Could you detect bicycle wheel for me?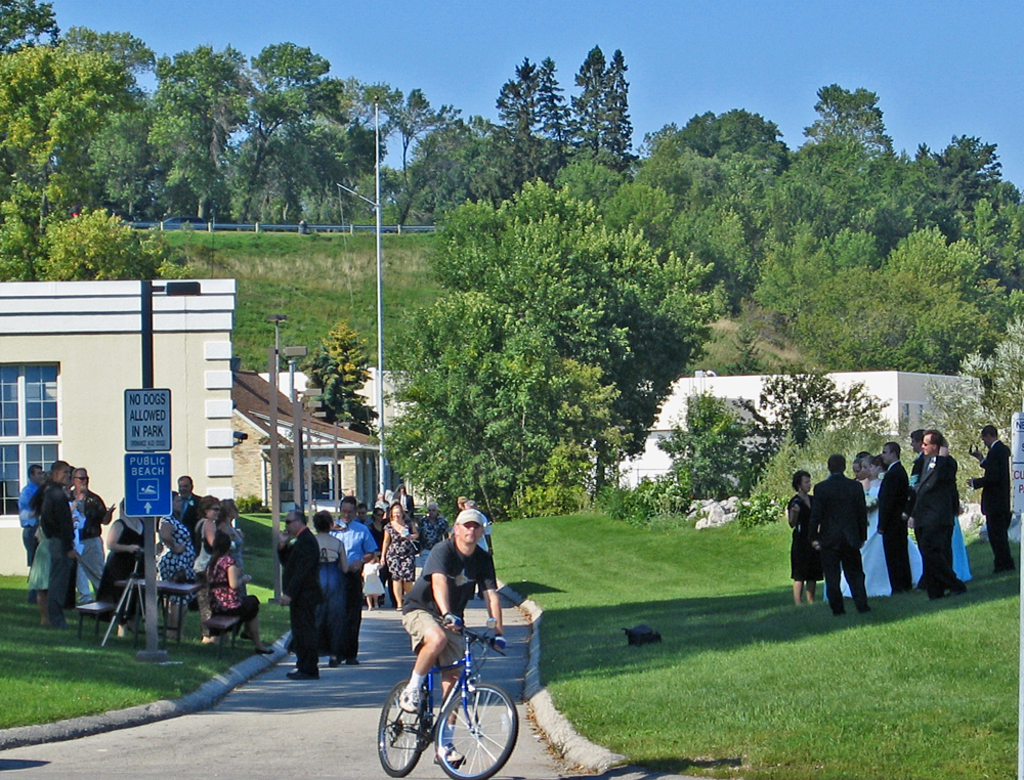
Detection result: box(435, 681, 518, 779).
